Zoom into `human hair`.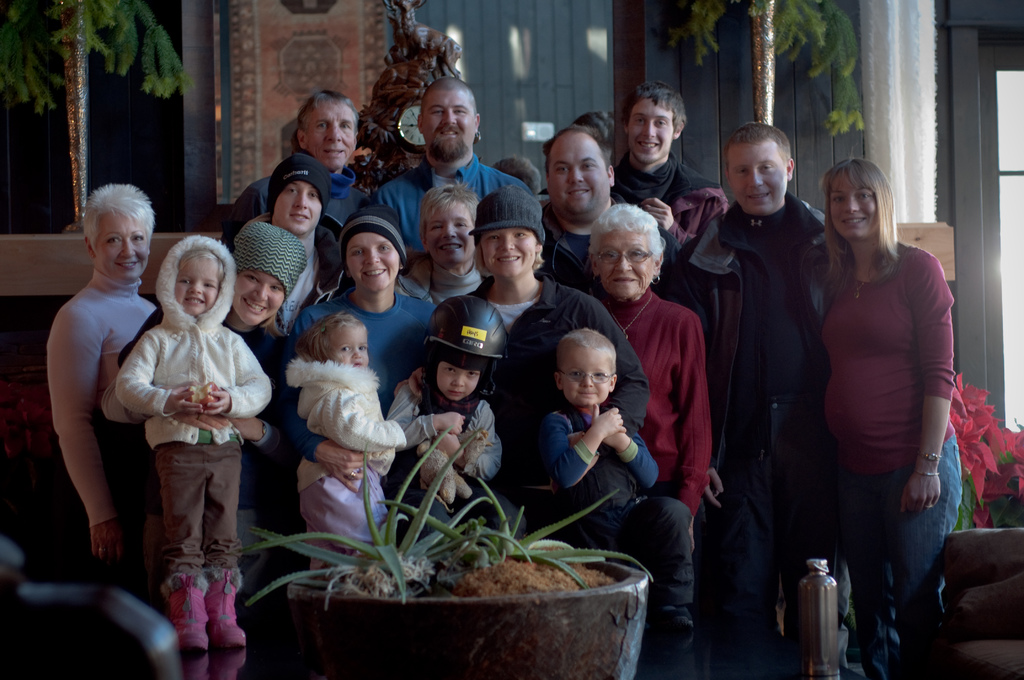
Zoom target: left=181, top=249, right=225, bottom=282.
